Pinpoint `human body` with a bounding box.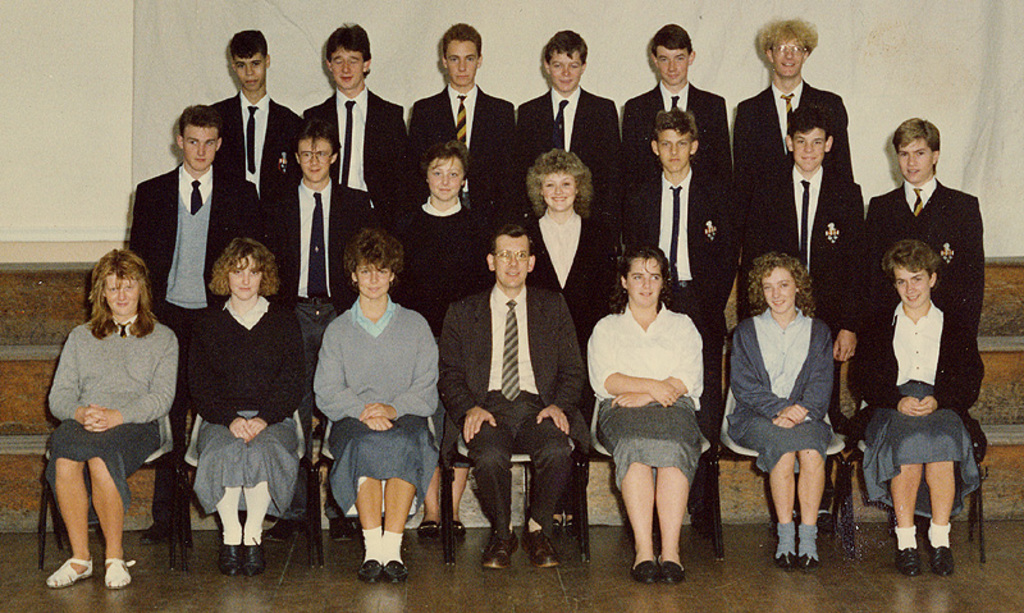
<region>728, 246, 841, 569</region>.
